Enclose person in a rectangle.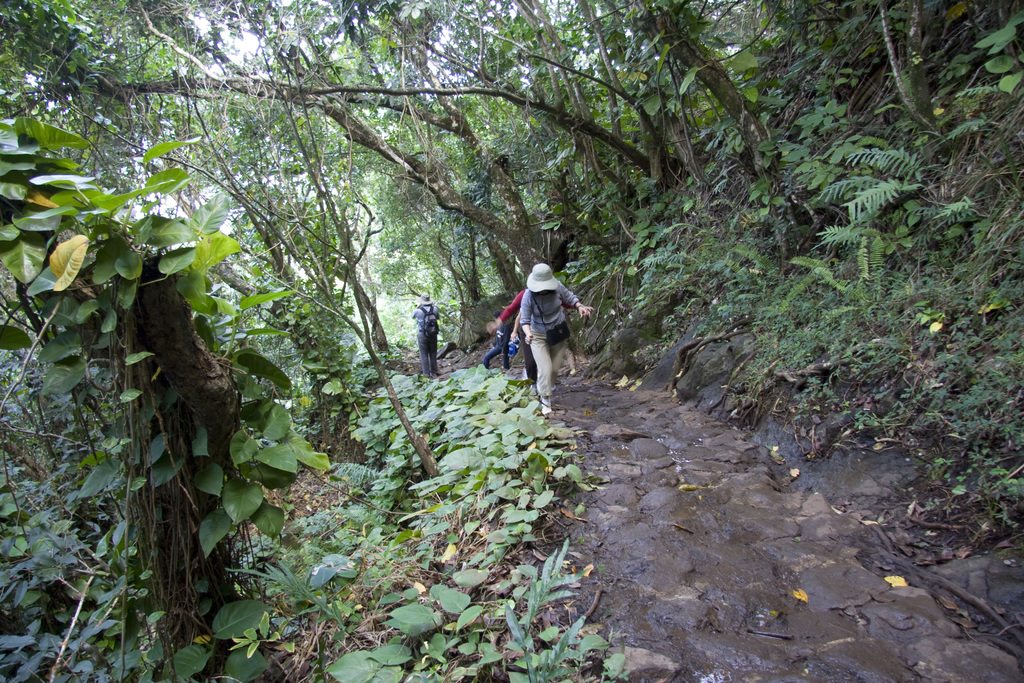
box=[515, 249, 587, 406].
